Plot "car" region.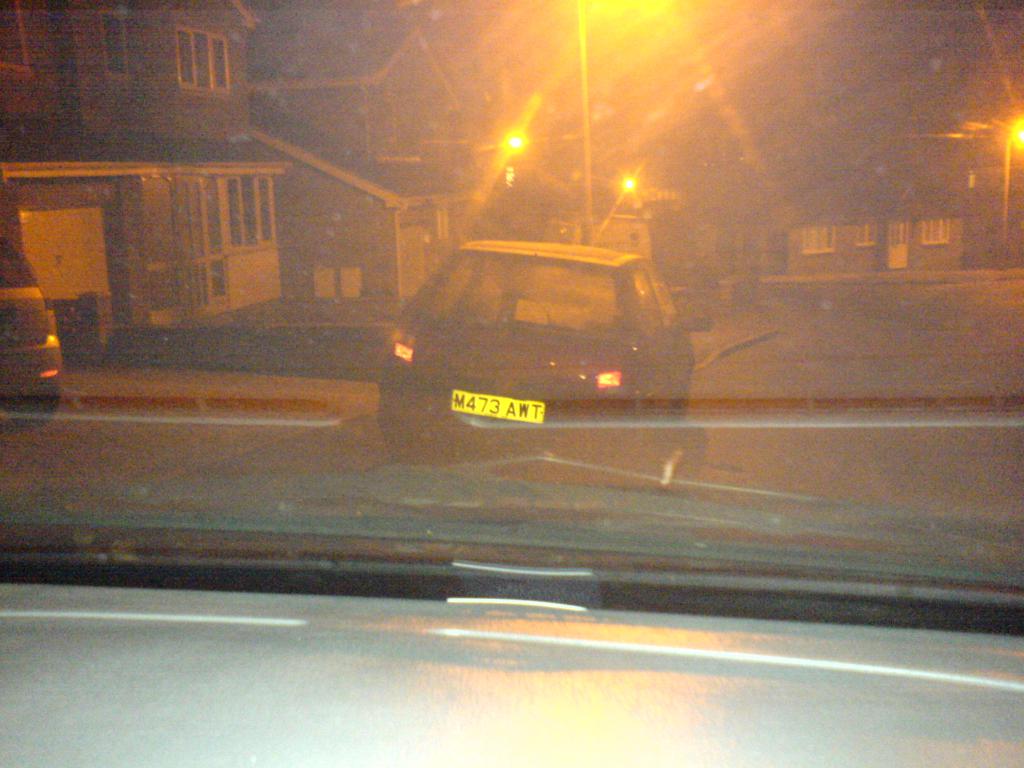
Plotted at {"x1": 0, "y1": 0, "x2": 1023, "y2": 767}.
